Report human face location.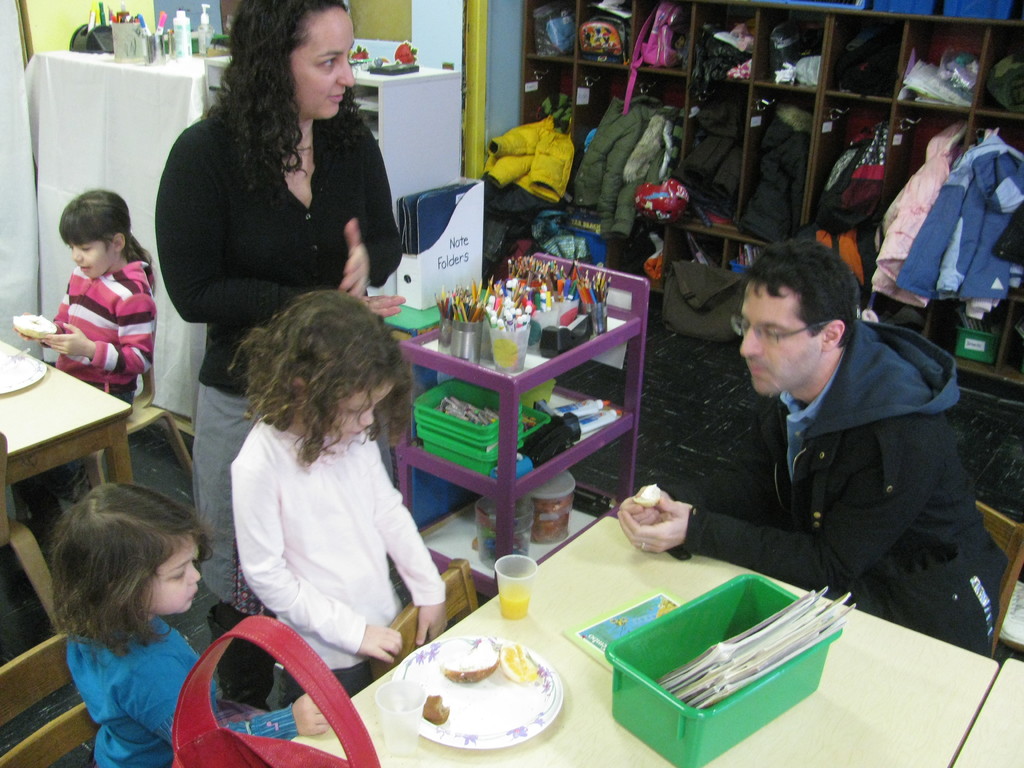
Report: crop(333, 388, 387, 443).
